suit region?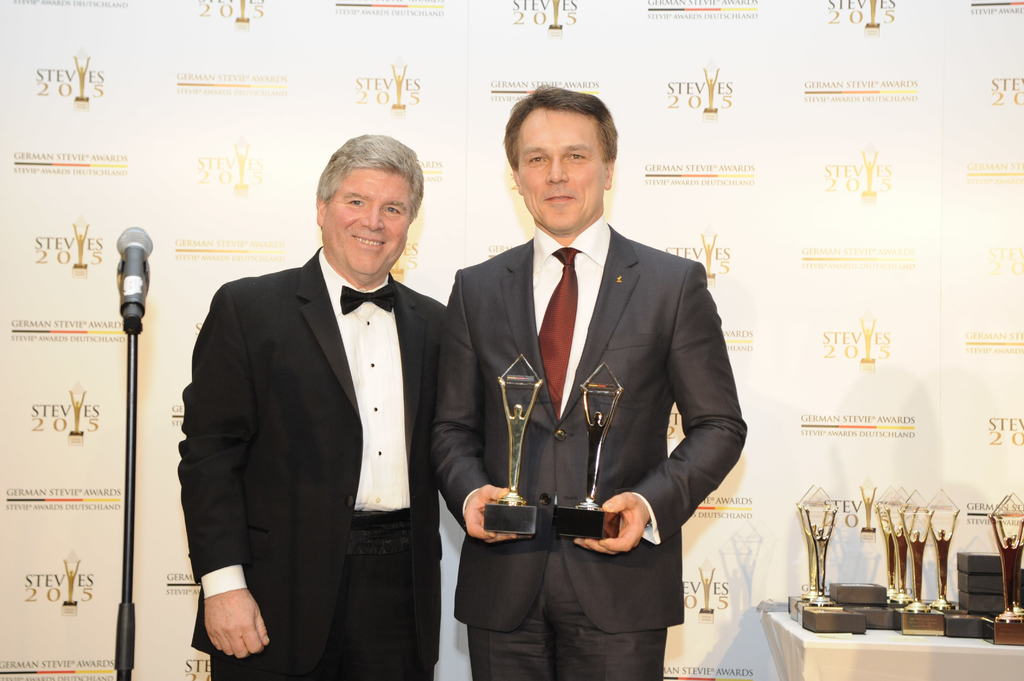
{"left": 434, "top": 119, "right": 748, "bottom": 664}
